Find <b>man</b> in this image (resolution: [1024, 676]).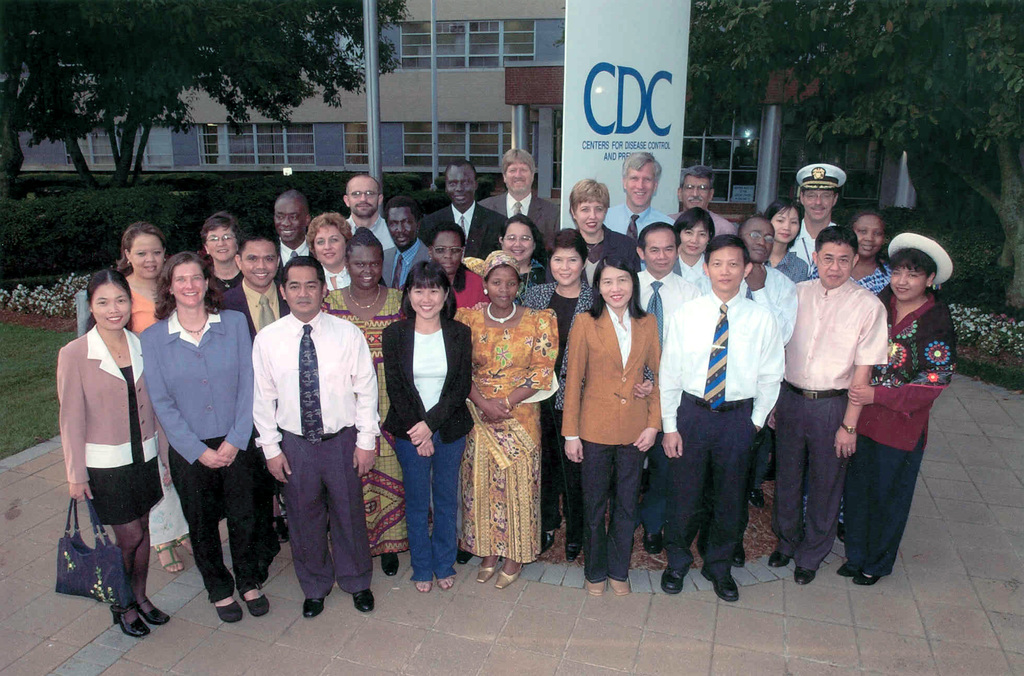
[675, 164, 739, 237].
